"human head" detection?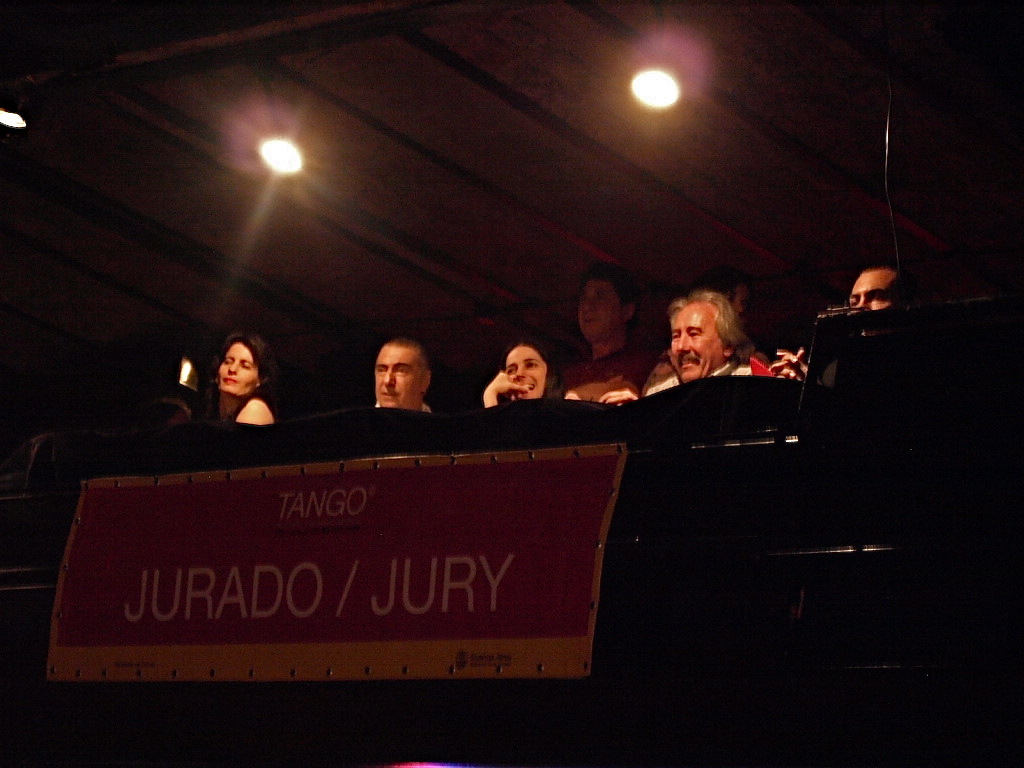
box=[375, 339, 432, 409]
